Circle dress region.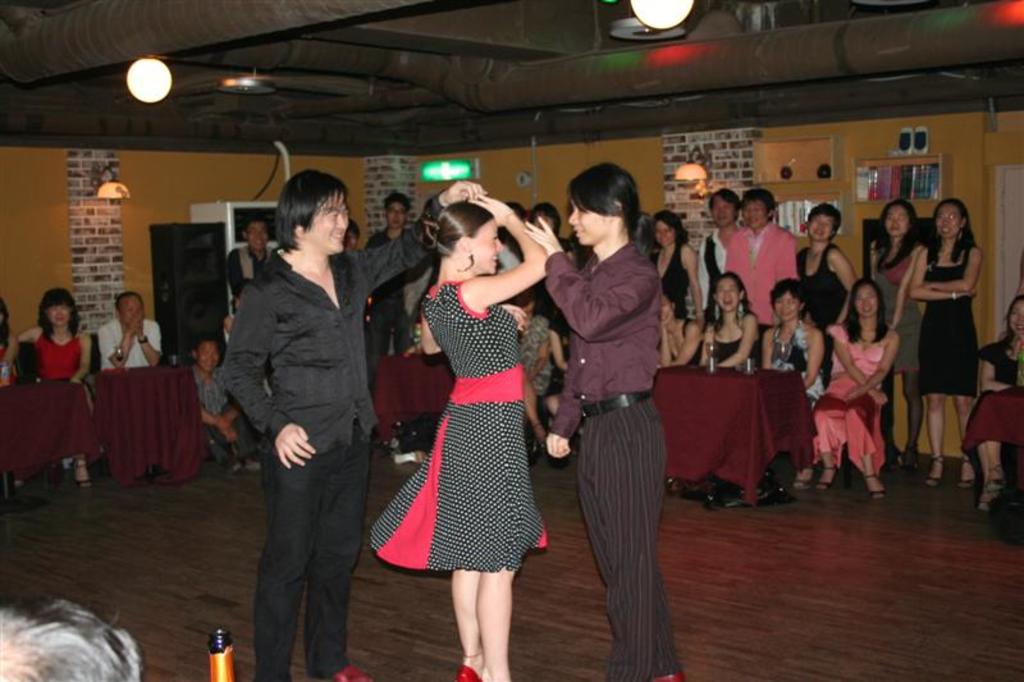
Region: box=[922, 246, 977, 395].
